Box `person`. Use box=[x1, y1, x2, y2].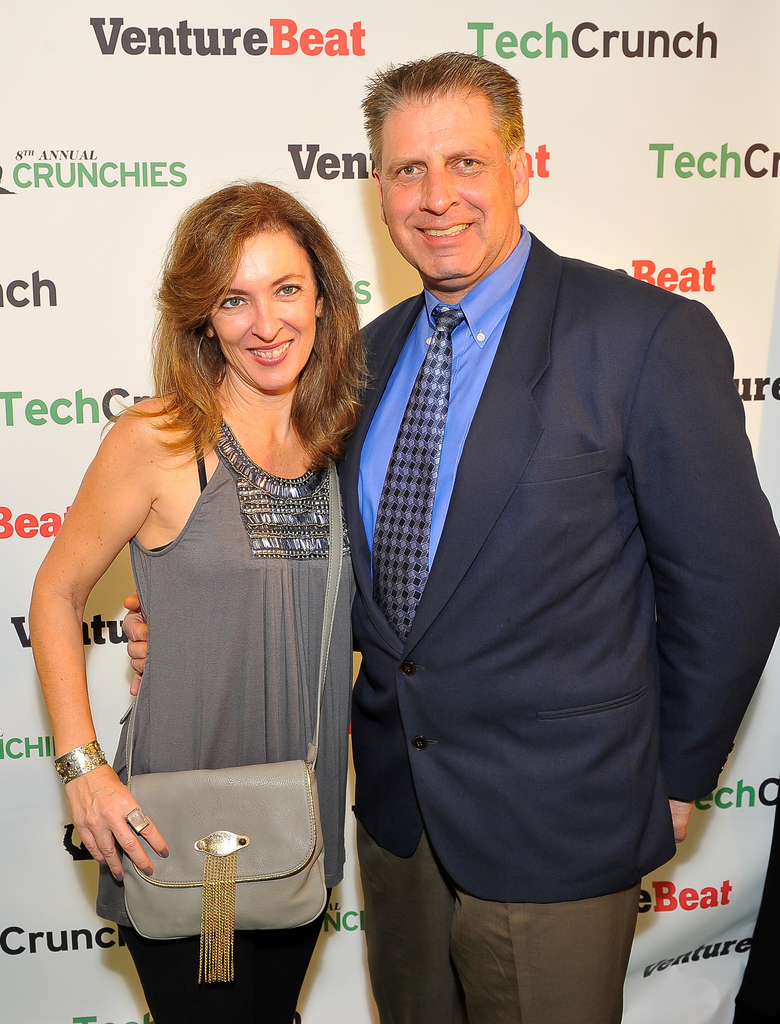
box=[120, 51, 779, 1023].
